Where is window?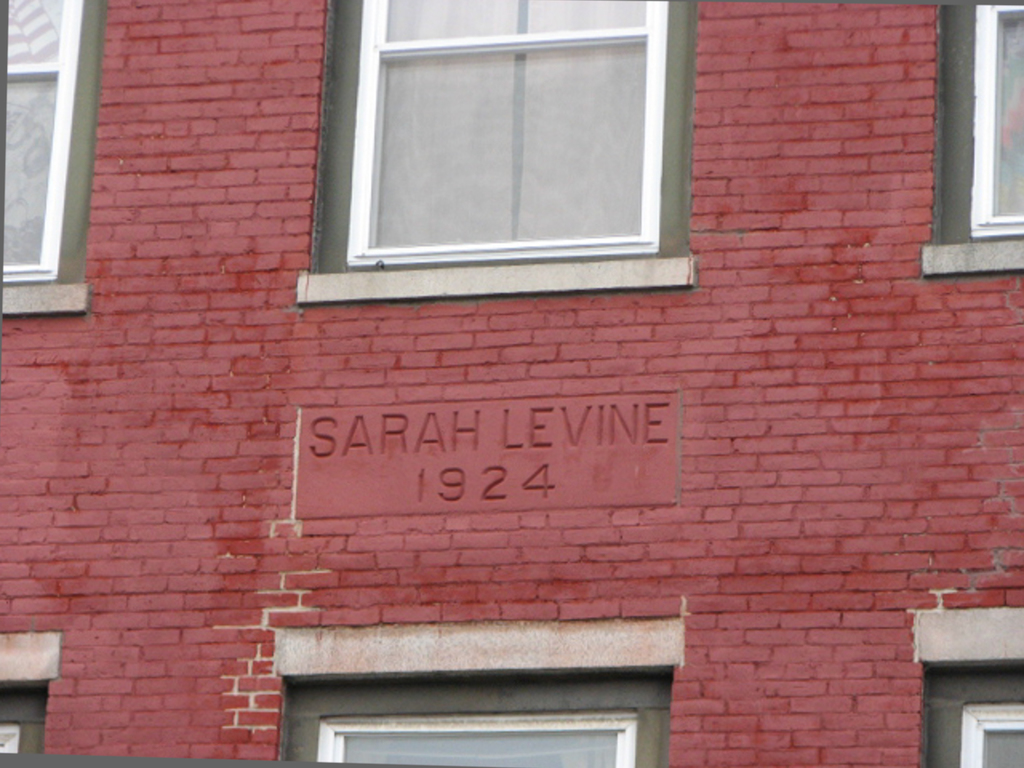
(left=12, top=0, right=95, bottom=335).
